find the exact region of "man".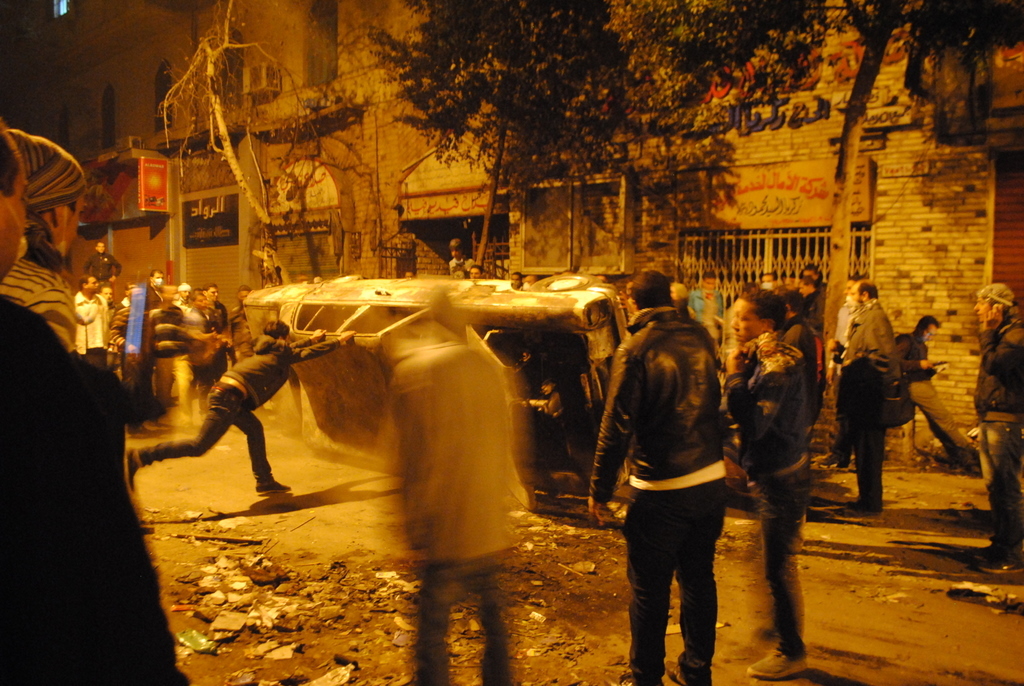
Exact region: {"x1": 690, "y1": 268, "x2": 731, "y2": 348}.
